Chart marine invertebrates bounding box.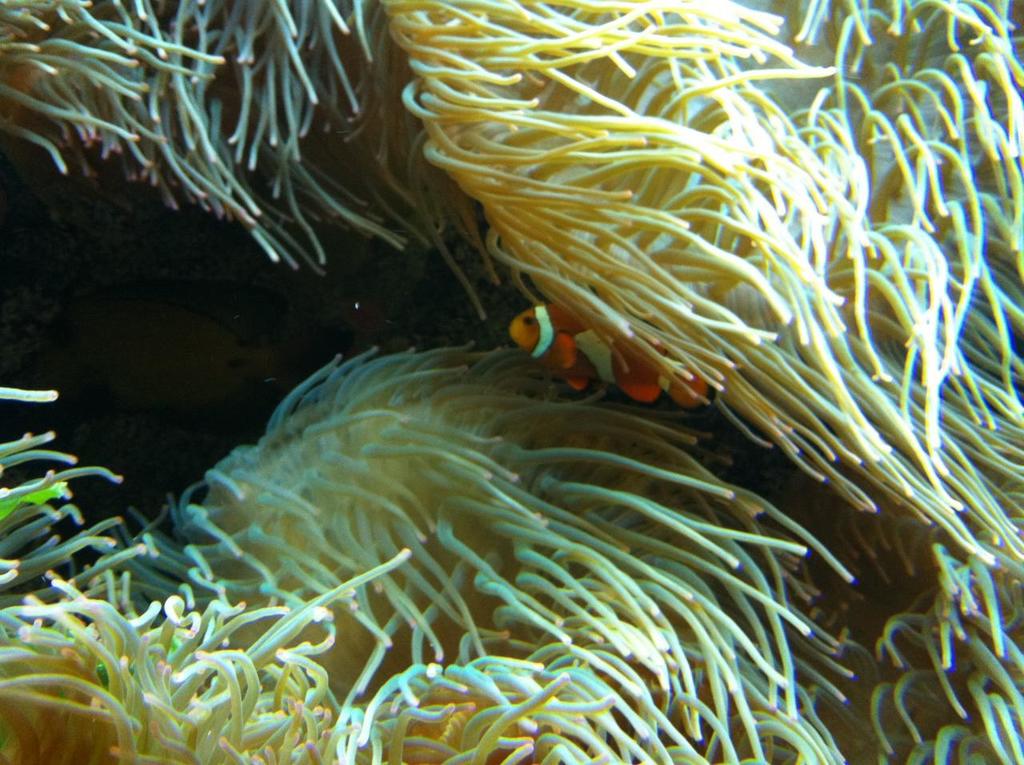
Charted: box=[0, 371, 858, 764].
